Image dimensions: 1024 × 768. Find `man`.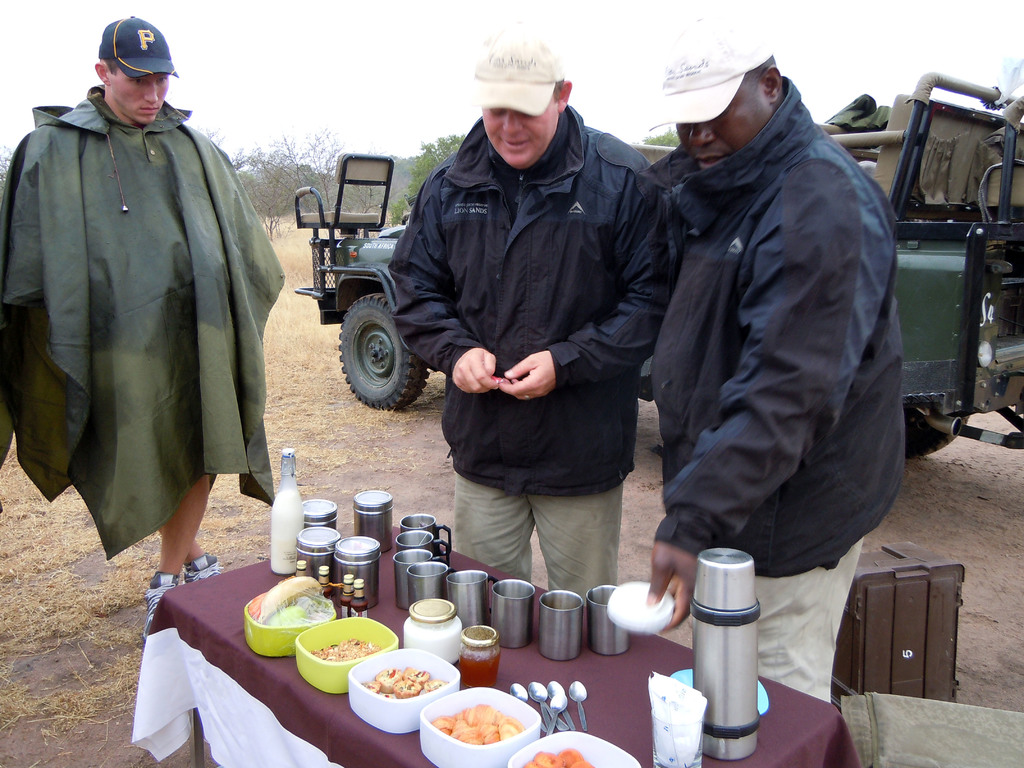
rect(388, 20, 685, 614).
